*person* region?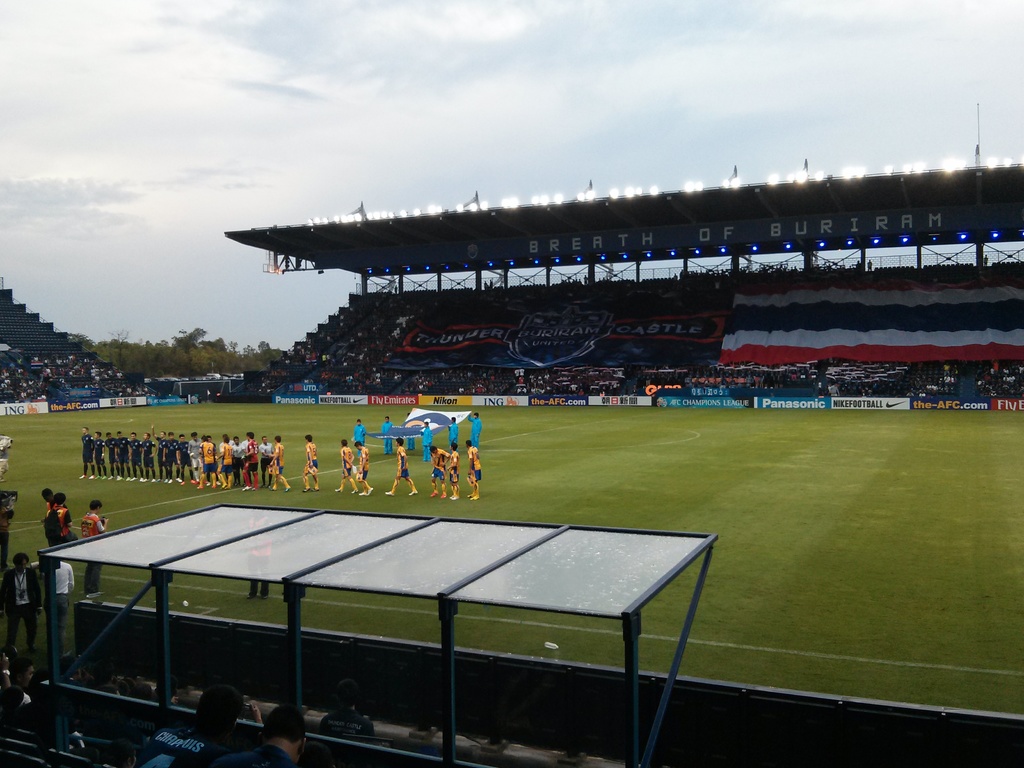
Rect(335, 440, 360, 493)
